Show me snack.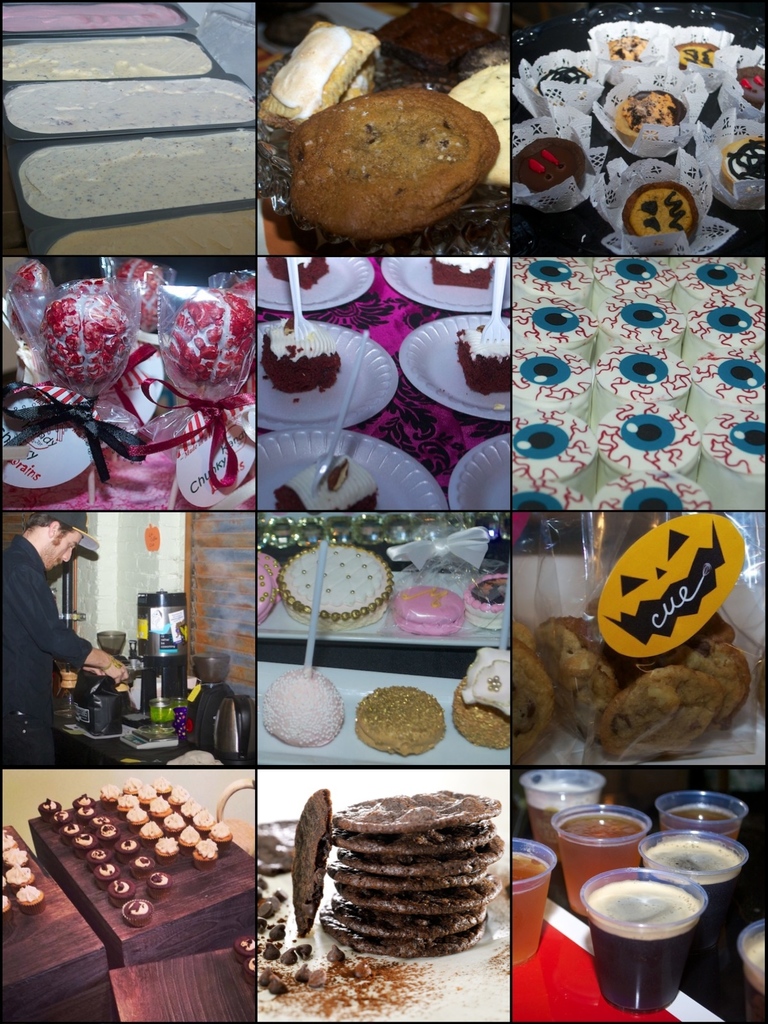
snack is here: crop(611, 92, 693, 147).
